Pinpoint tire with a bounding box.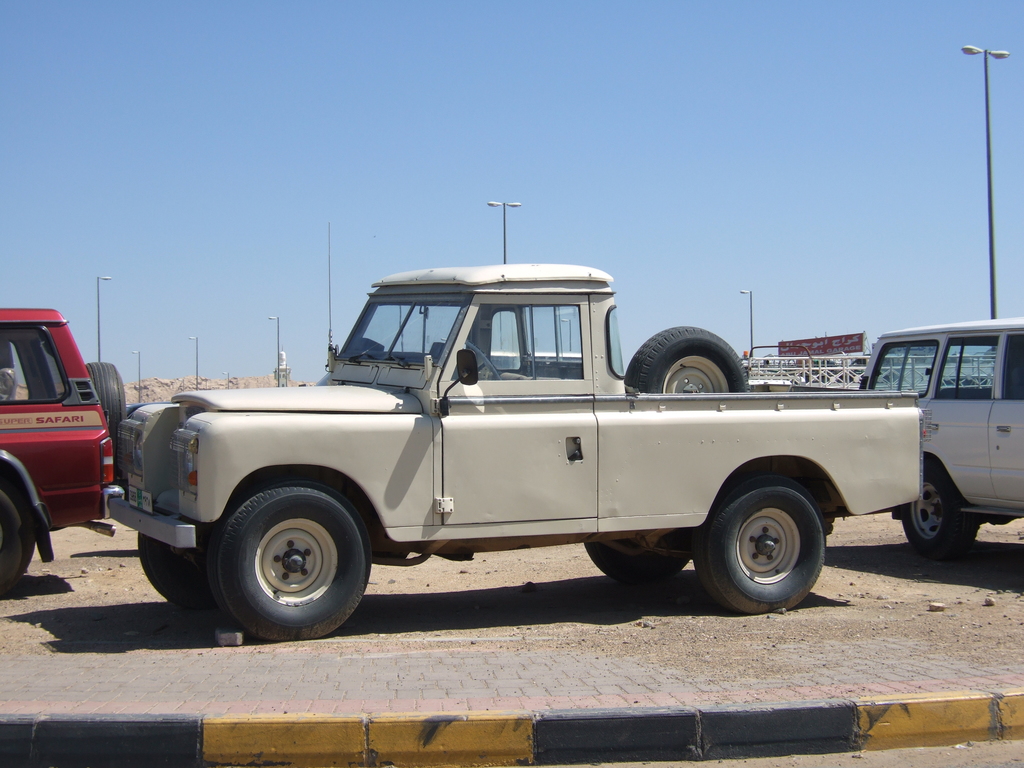
box=[208, 486, 371, 648].
